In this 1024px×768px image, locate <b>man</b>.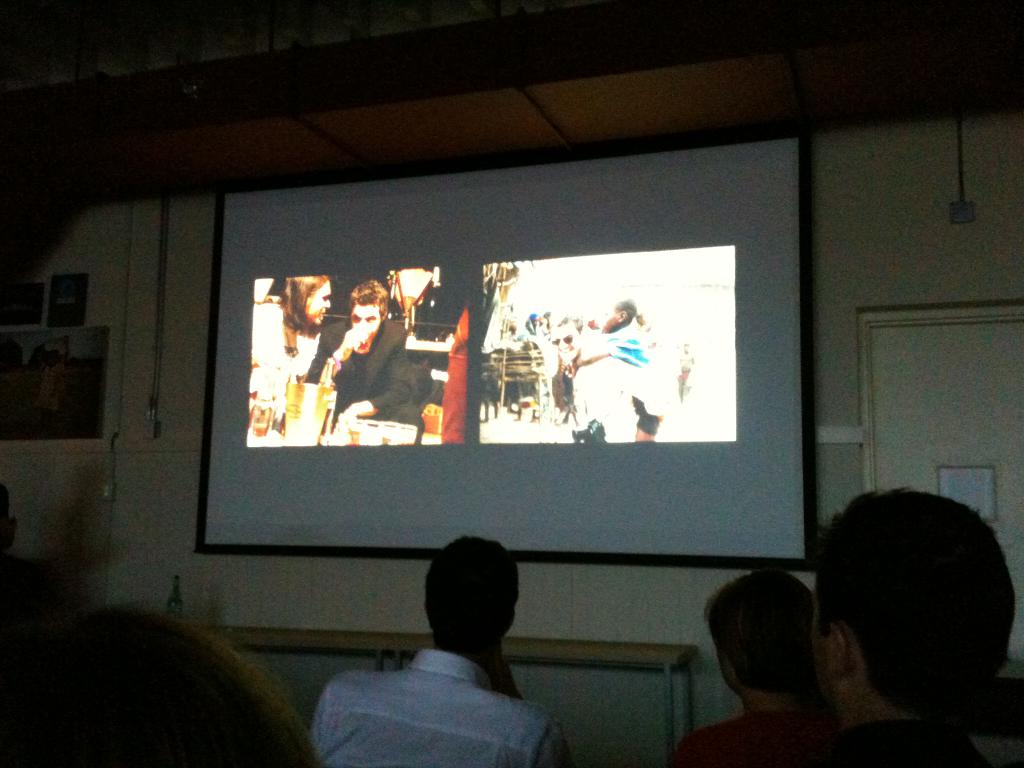
Bounding box: bbox(284, 535, 604, 760).
